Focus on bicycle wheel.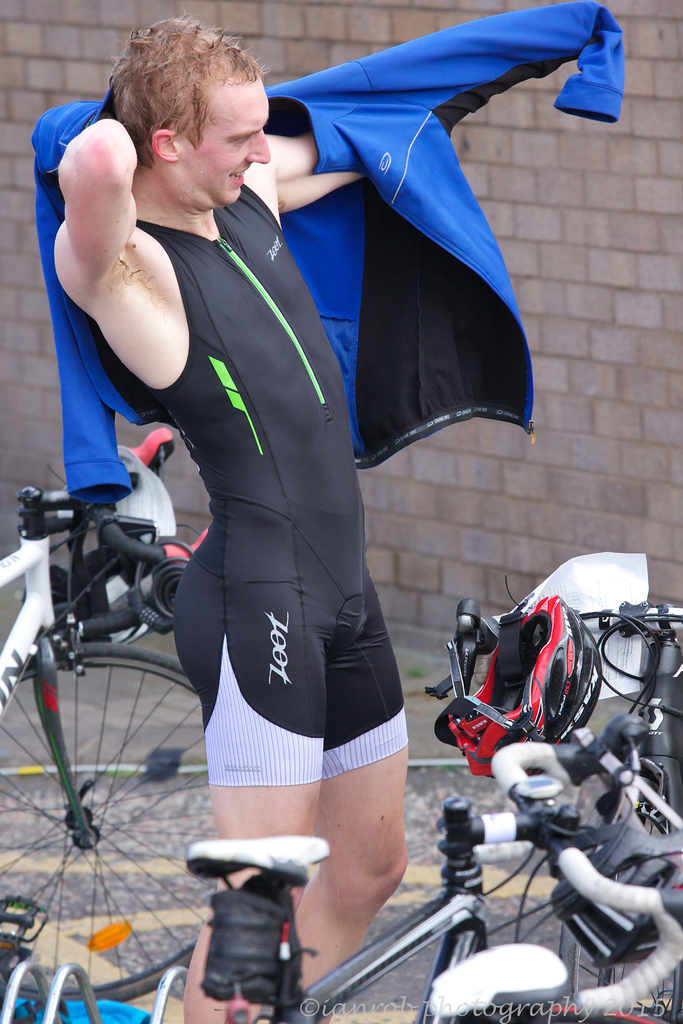
Focused at locate(10, 608, 242, 991).
